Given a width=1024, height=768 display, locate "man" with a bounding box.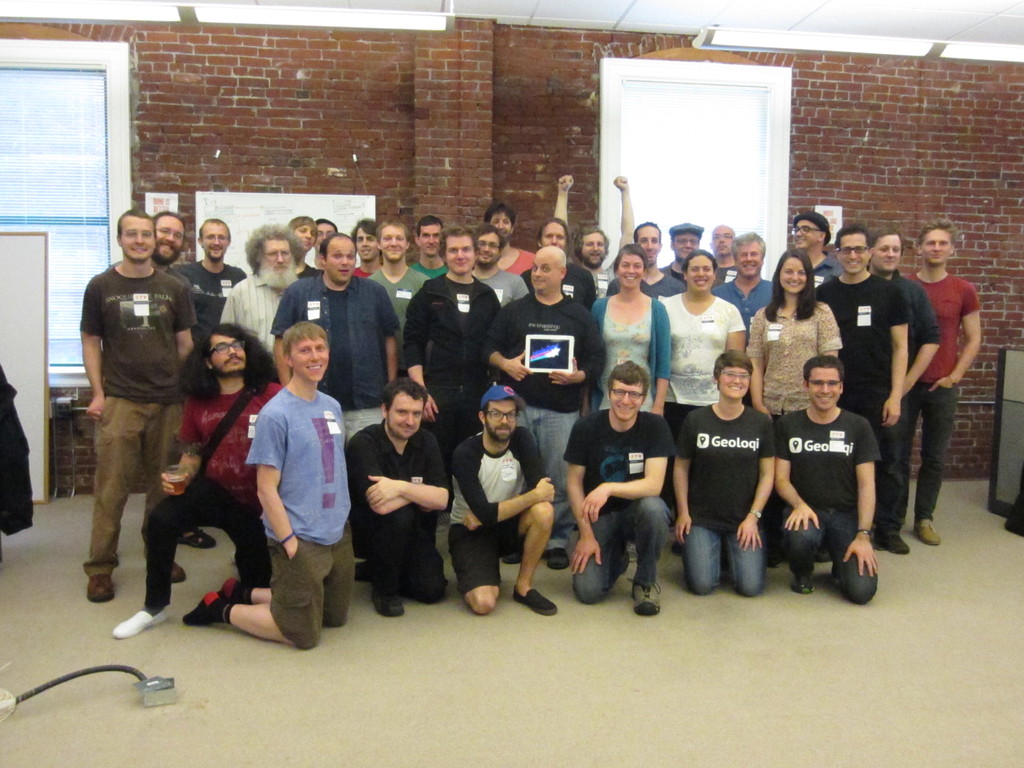
Located: locate(659, 221, 705, 282).
